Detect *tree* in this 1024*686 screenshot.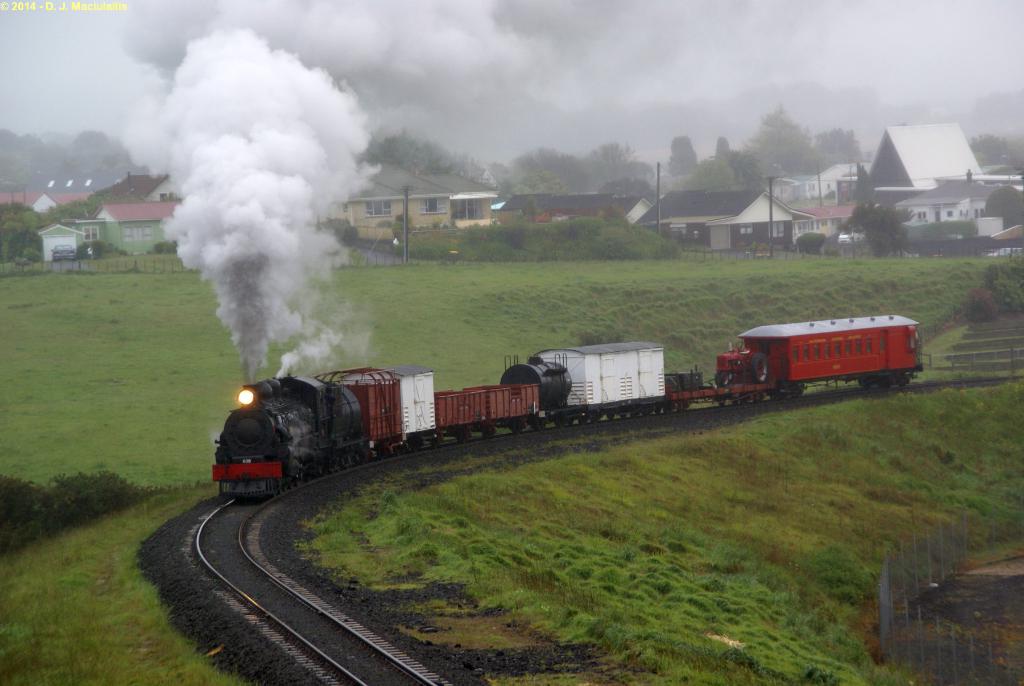
Detection: <box>906,220,979,252</box>.
